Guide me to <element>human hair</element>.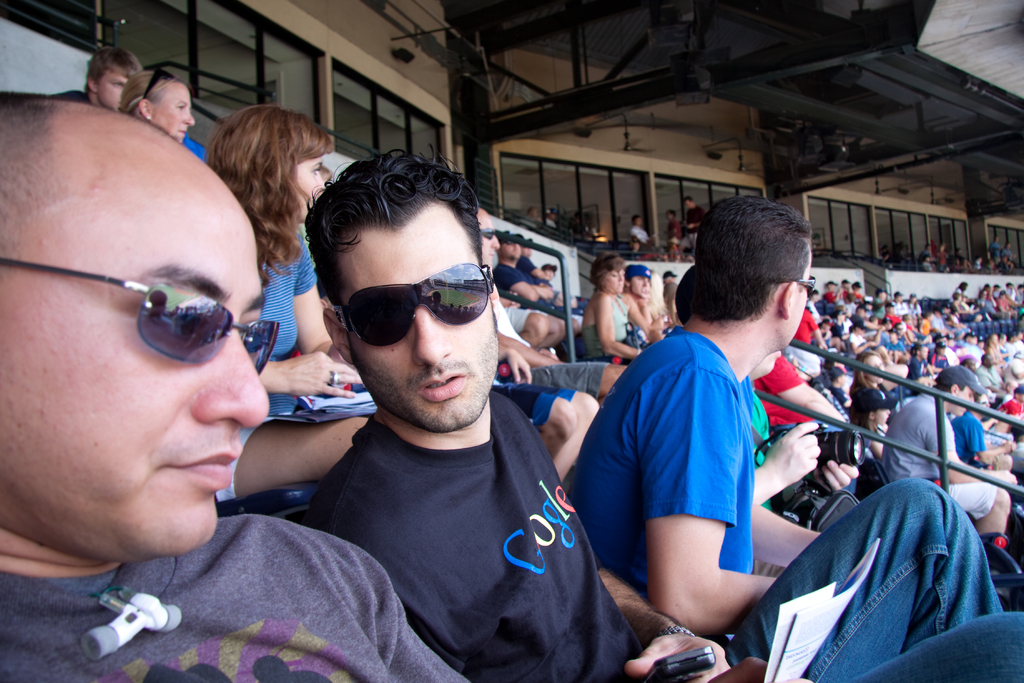
Guidance: (591,254,624,291).
